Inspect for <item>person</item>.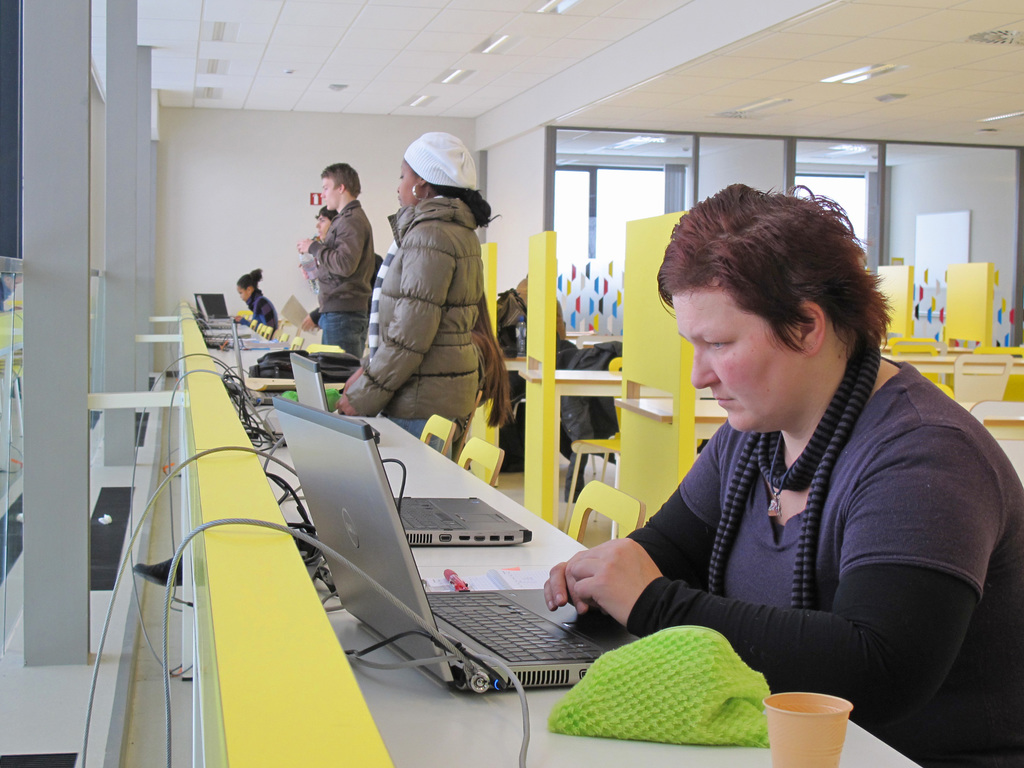
Inspection: {"left": 544, "top": 170, "right": 971, "bottom": 742}.
